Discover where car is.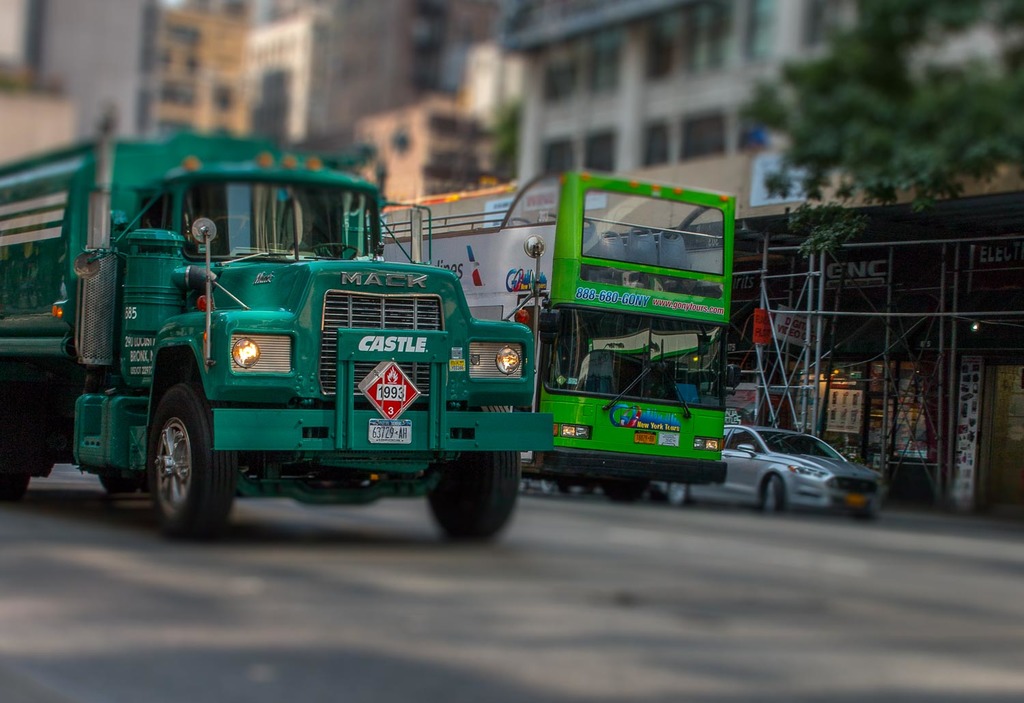
Discovered at <box>665,419,892,515</box>.
